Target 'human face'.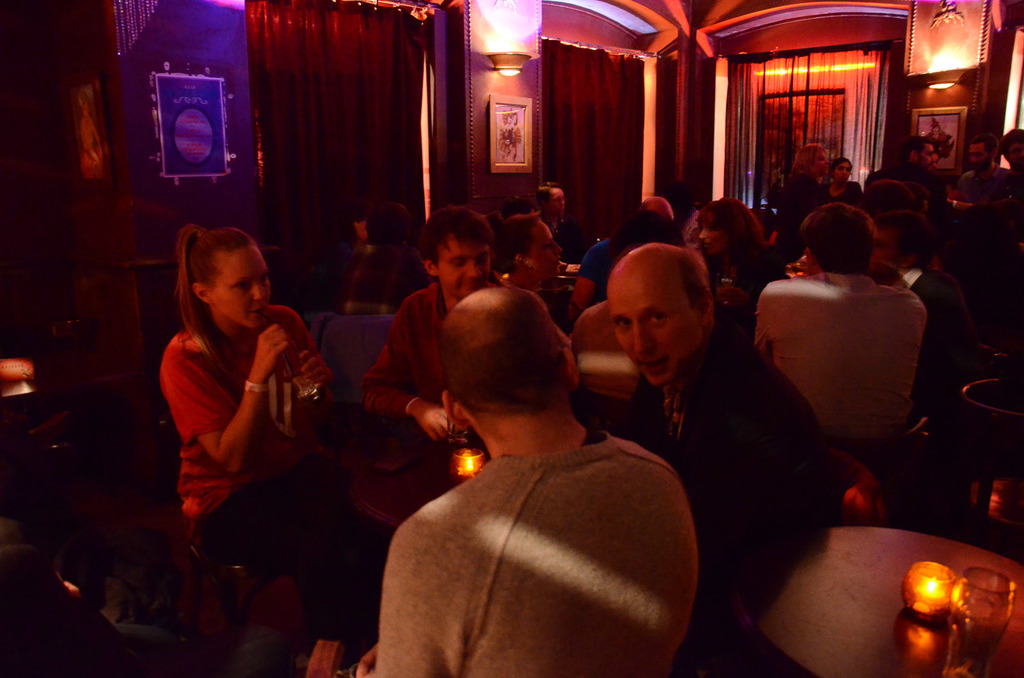
Target region: region(430, 233, 485, 297).
